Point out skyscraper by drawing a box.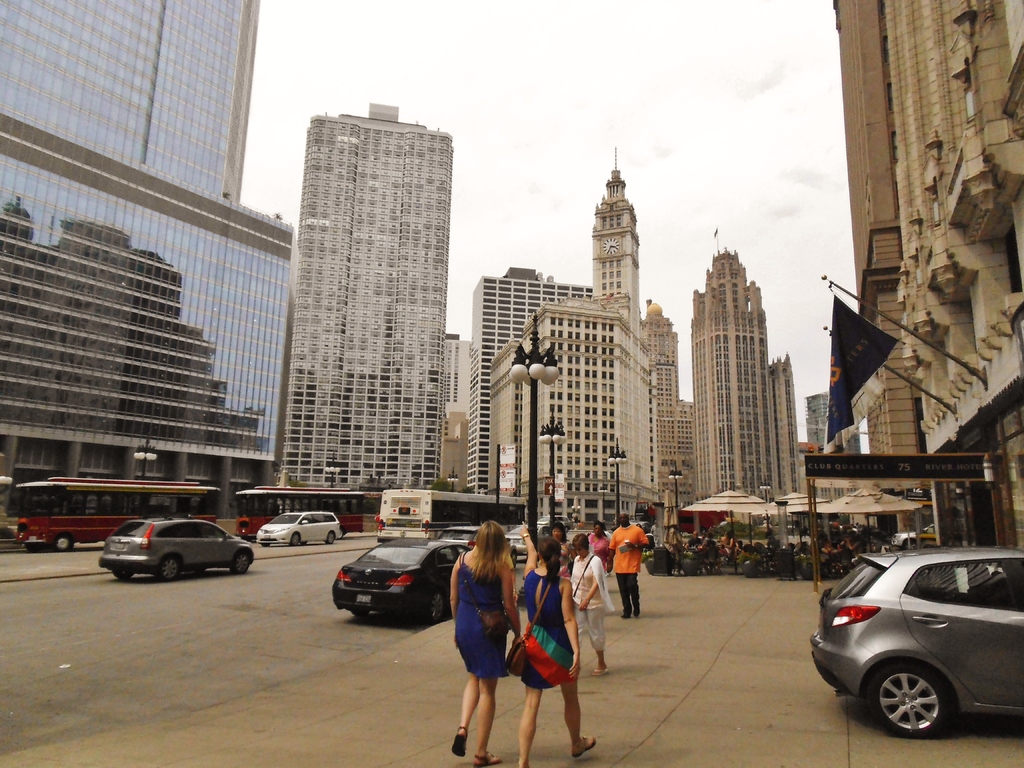
box(0, 0, 294, 547).
